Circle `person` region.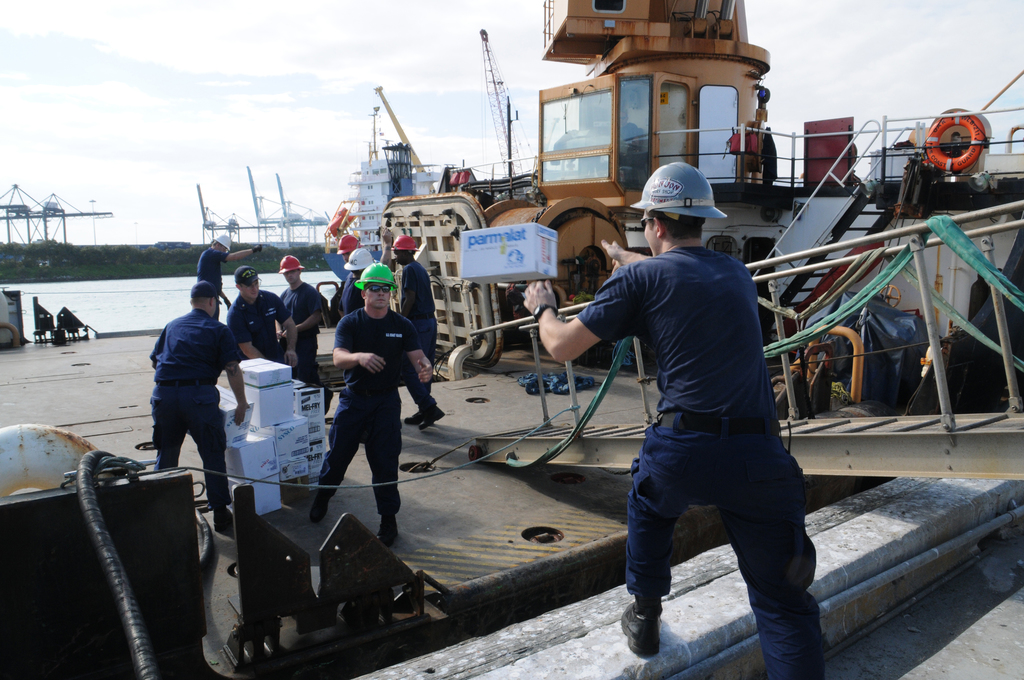
Region: <box>334,245,389,330</box>.
